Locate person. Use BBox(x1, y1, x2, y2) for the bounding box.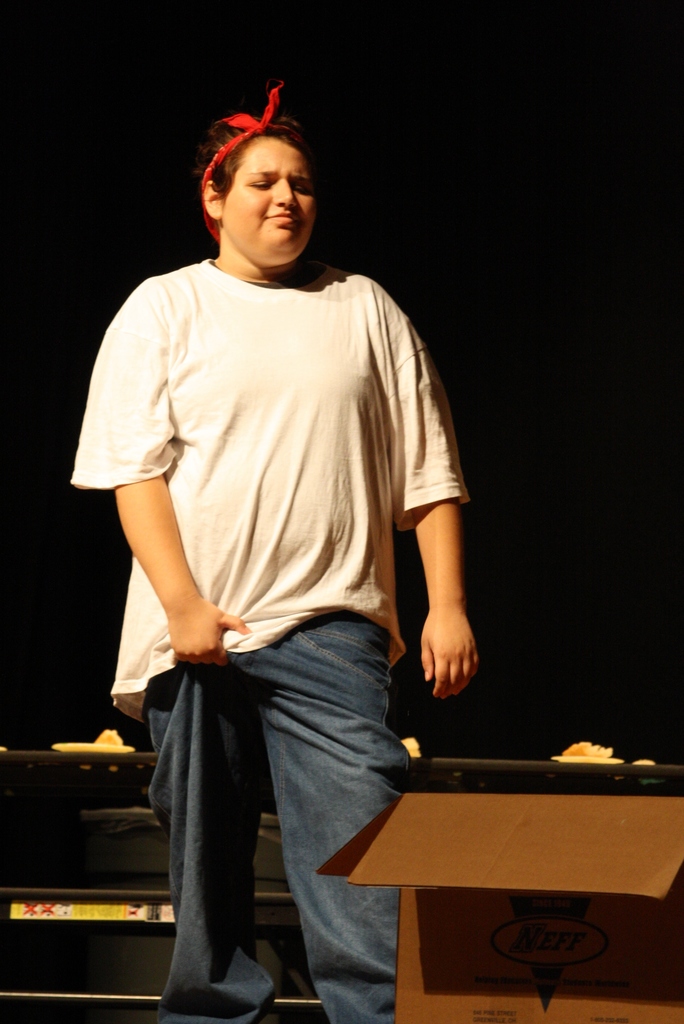
BBox(65, 75, 485, 1023).
